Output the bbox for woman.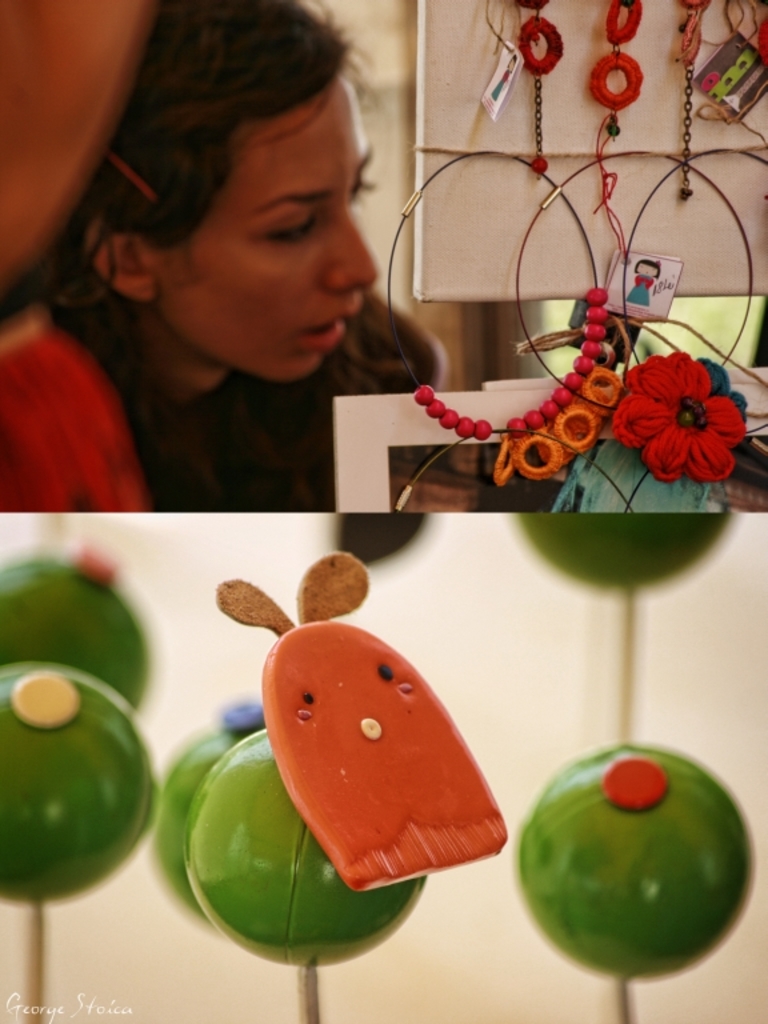
Rect(0, 0, 447, 513).
